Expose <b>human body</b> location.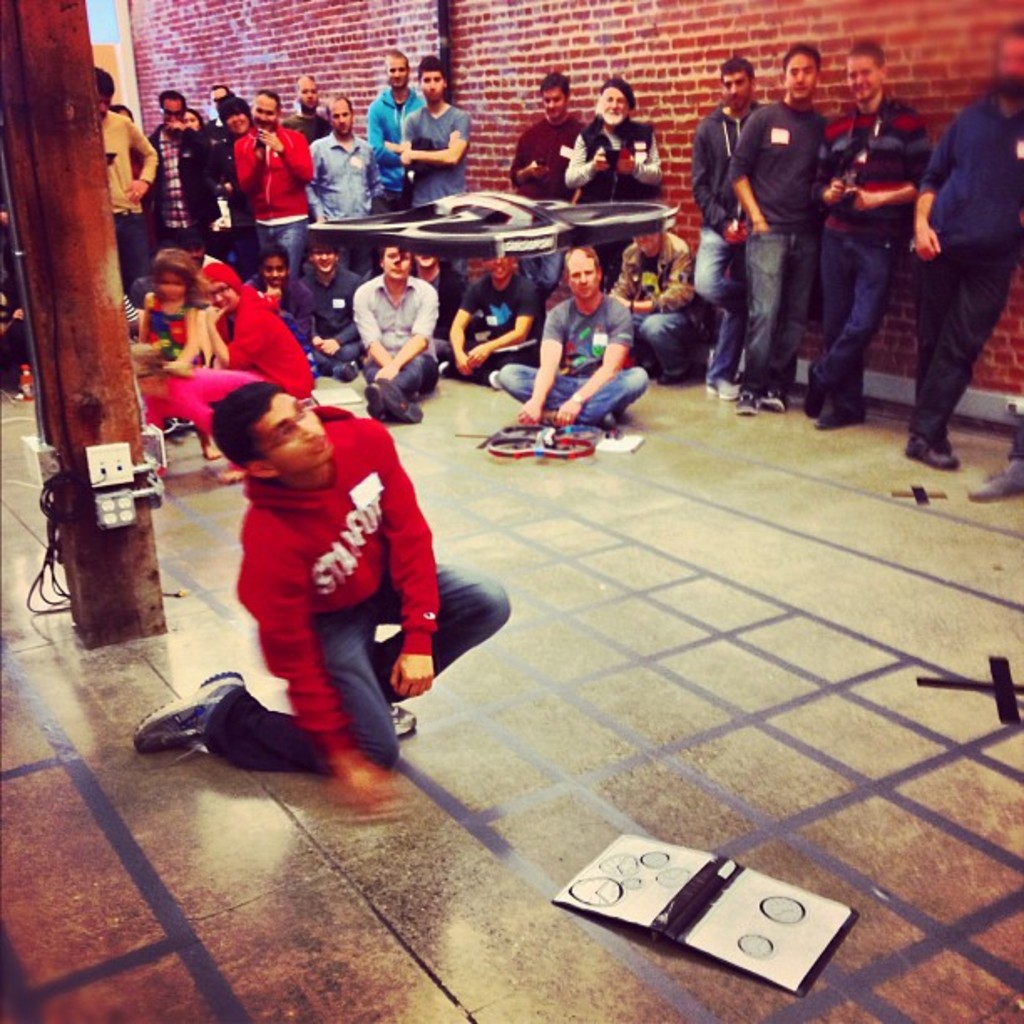
Exposed at x1=602 y1=211 x2=691 y2=373.
